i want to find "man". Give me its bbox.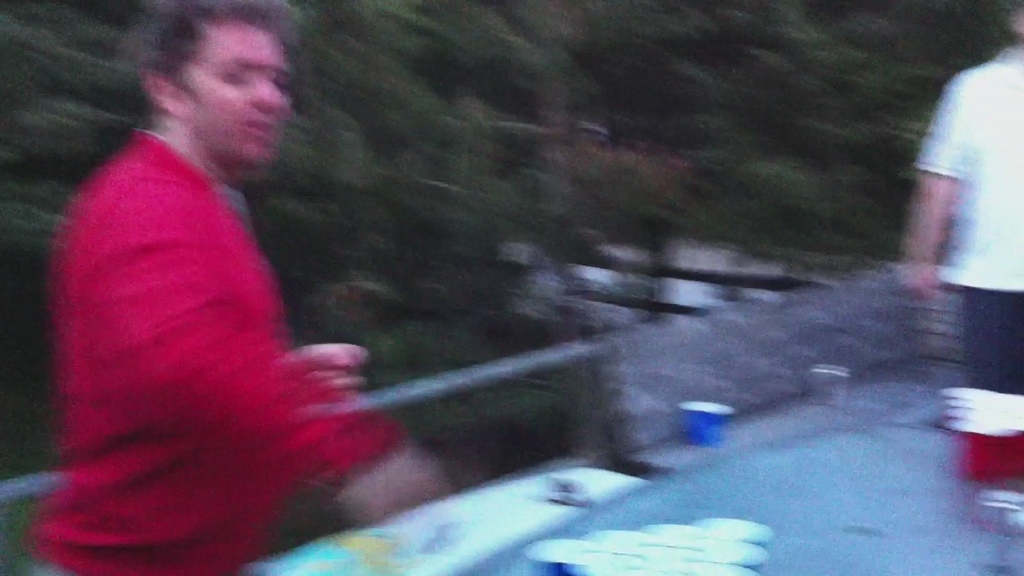
bbox=(55, 21, 628, 548).
